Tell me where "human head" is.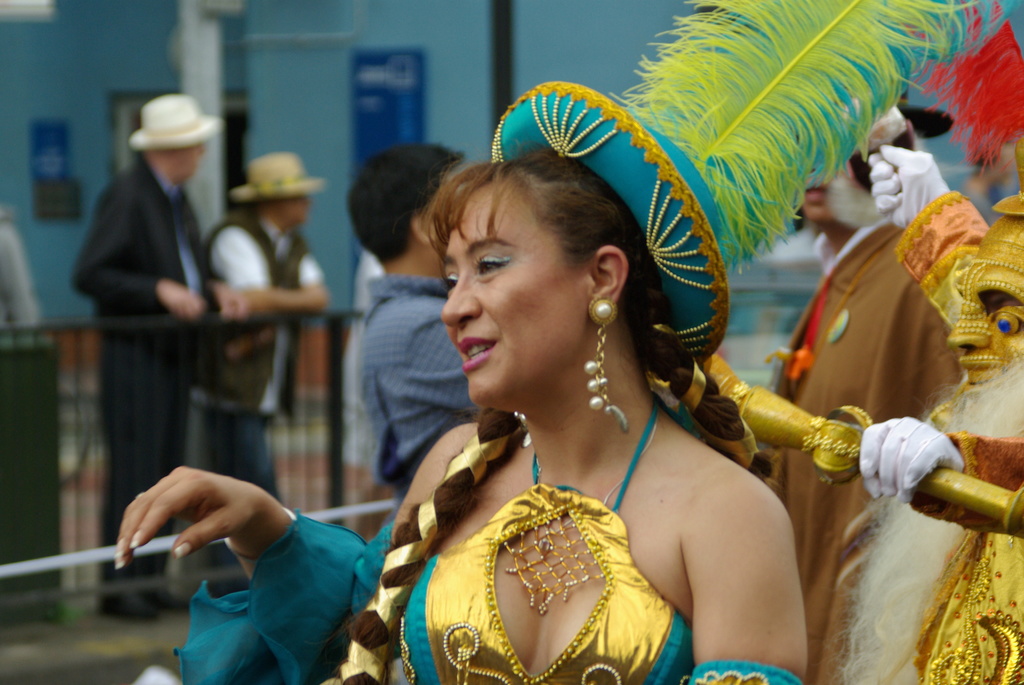
"human head" is at l=351, t=142, r=465, b=253.
